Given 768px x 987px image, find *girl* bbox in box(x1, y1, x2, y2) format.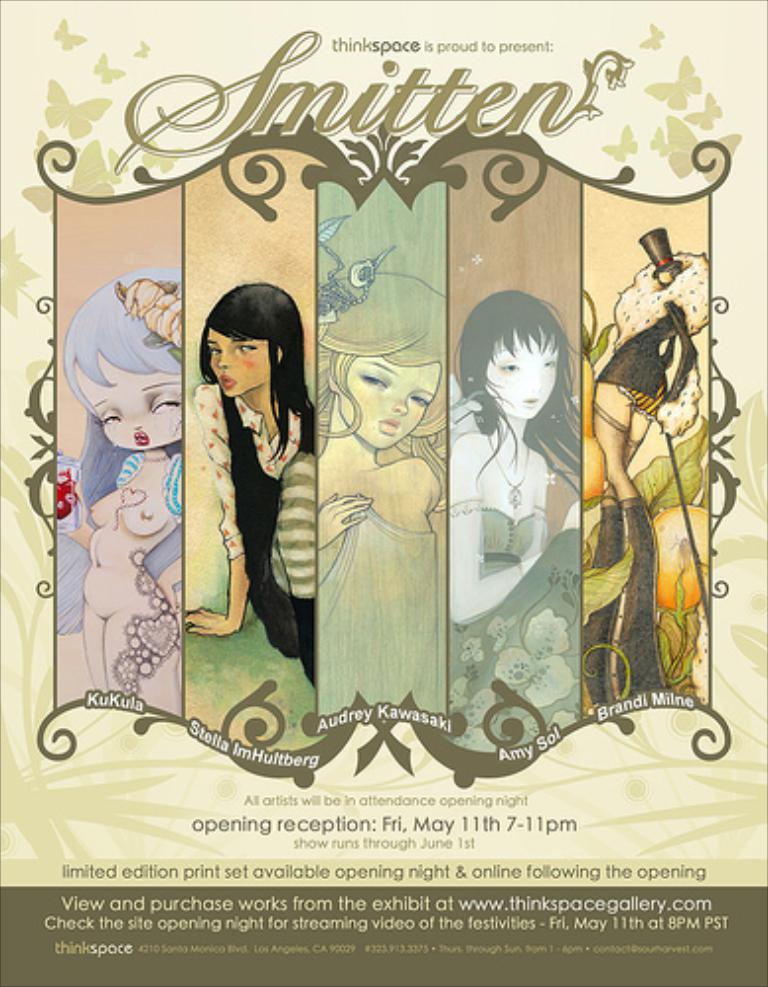
box(186, 286, 312, 683).
